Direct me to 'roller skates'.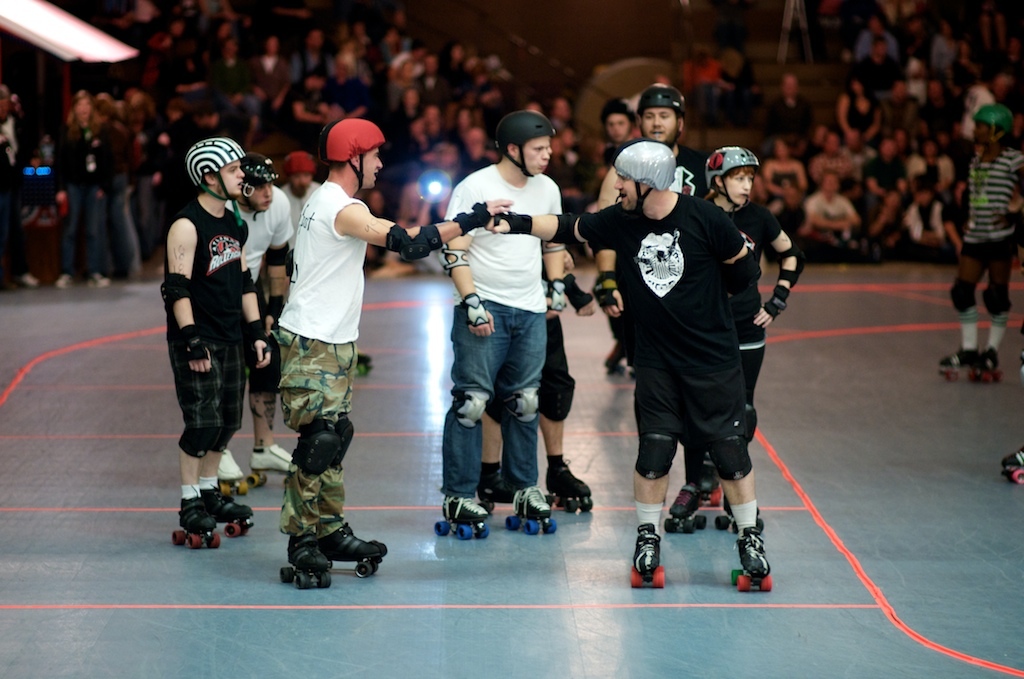
Direction: select_region(278, 531, 332, 592).
